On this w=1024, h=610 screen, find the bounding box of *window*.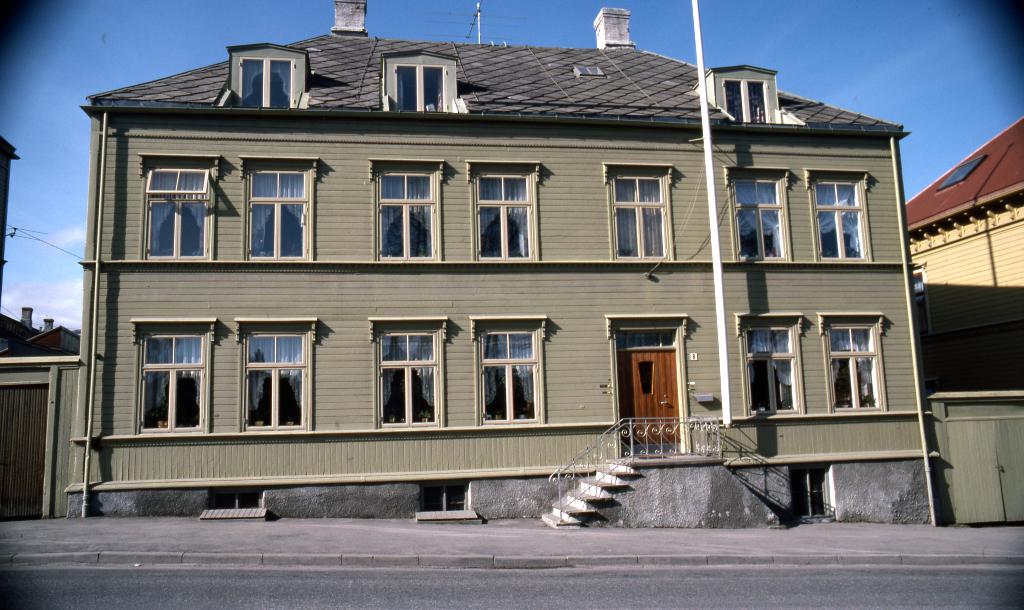
Bounding box: (603, 167, 683, 266).
